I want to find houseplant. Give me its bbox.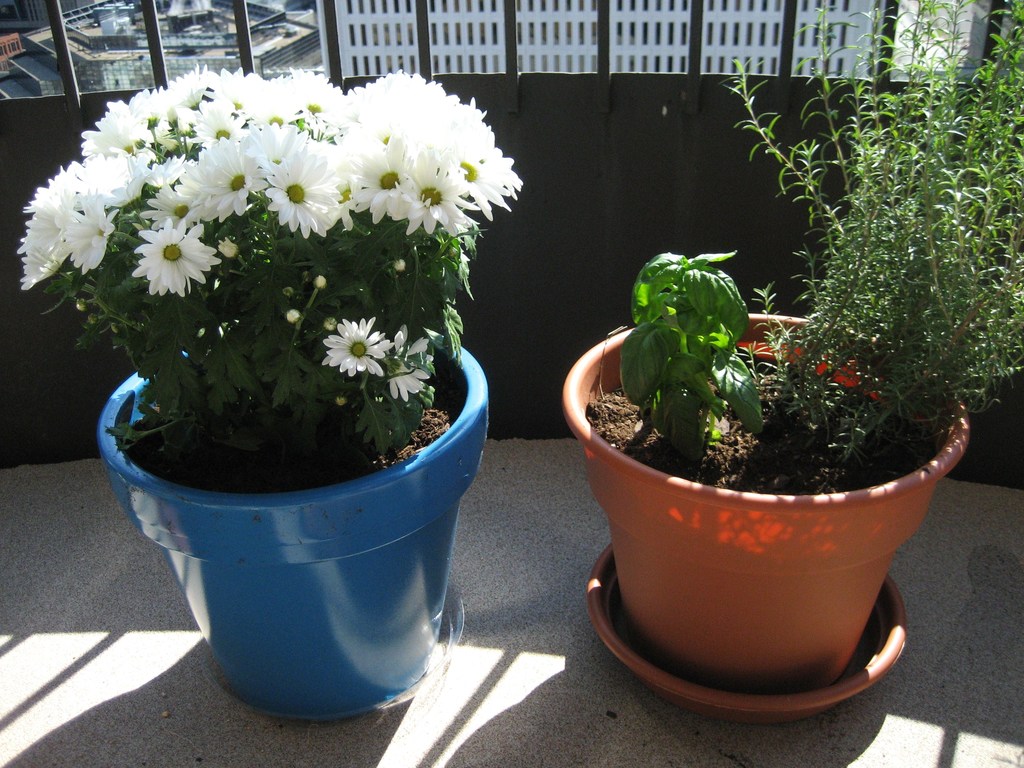
(13, 66, 521, 719).
